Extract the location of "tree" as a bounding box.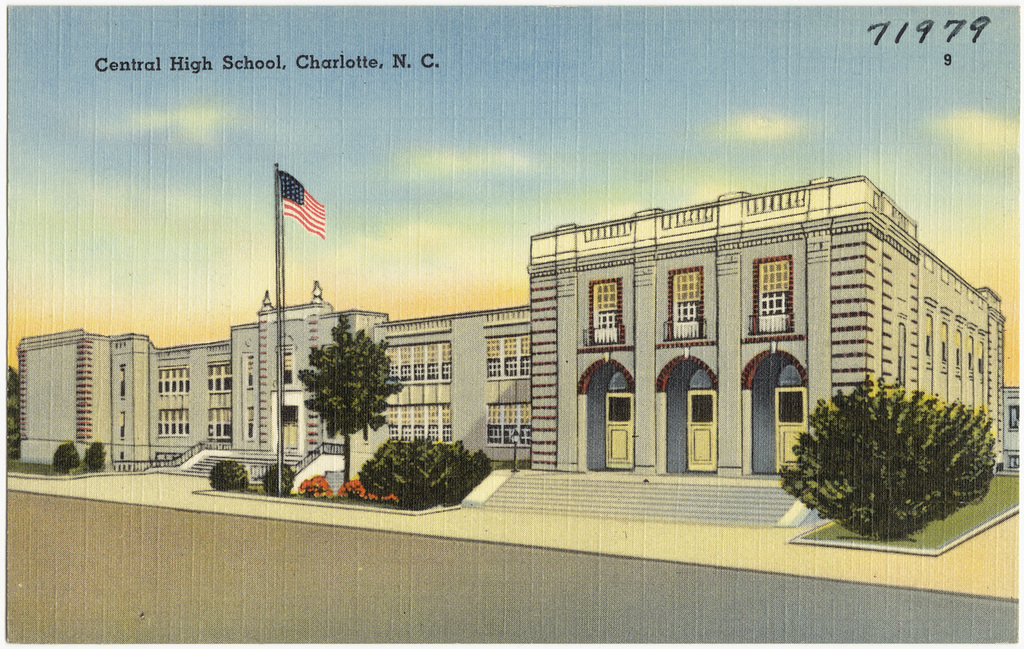
<region>0, 372, 20, 458</region>.
